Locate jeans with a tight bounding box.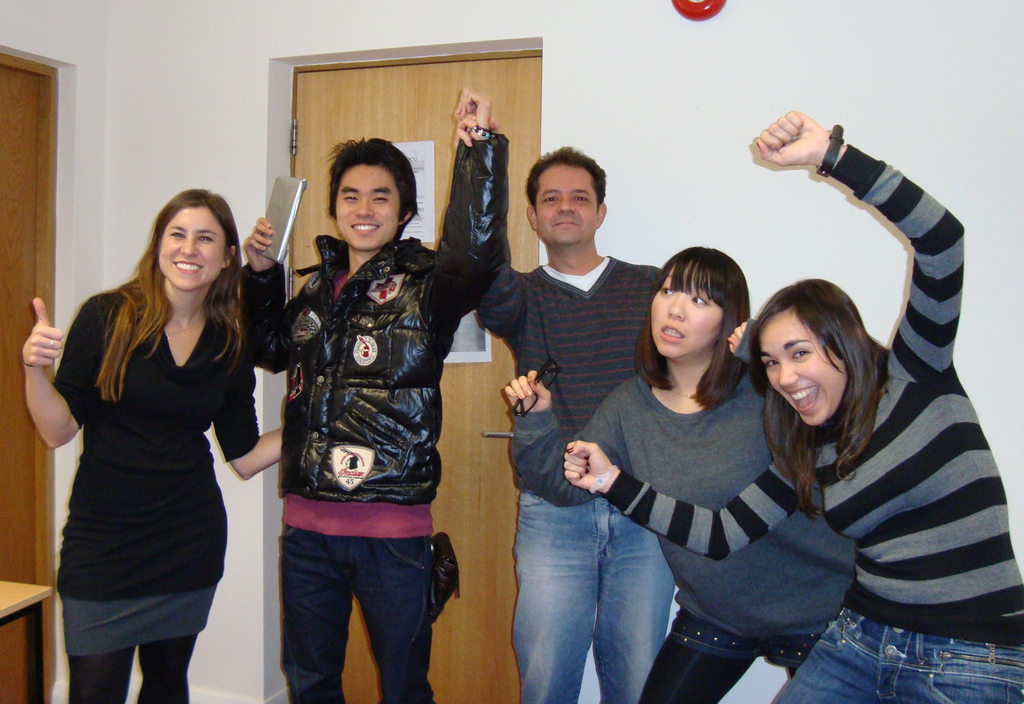
region(278, 525, 434, 703).
